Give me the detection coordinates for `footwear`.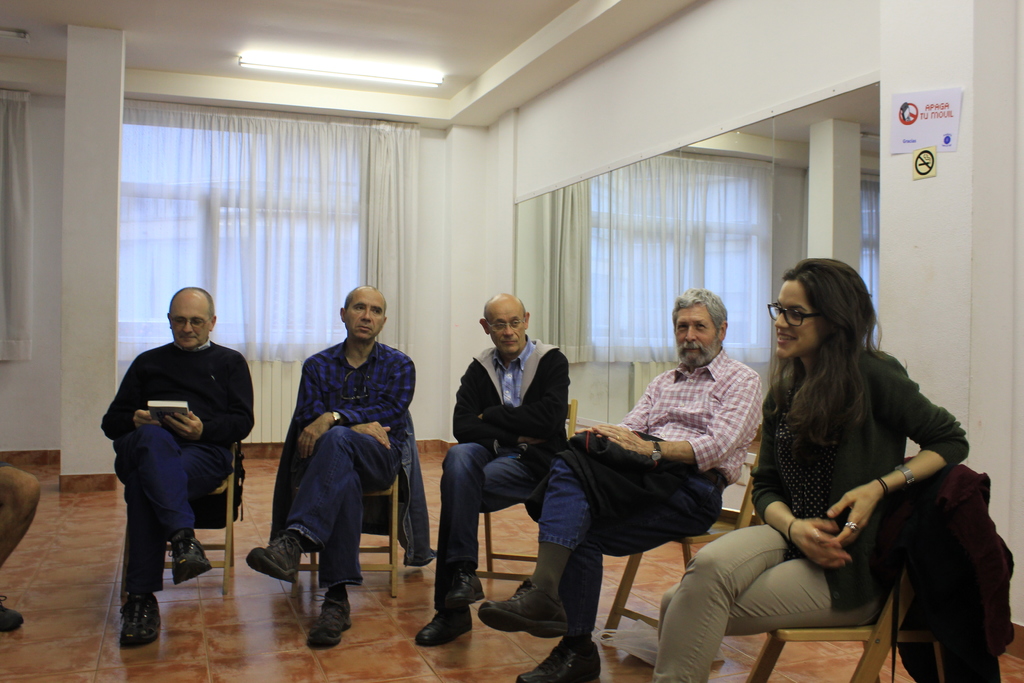
(419,608,476,641).
